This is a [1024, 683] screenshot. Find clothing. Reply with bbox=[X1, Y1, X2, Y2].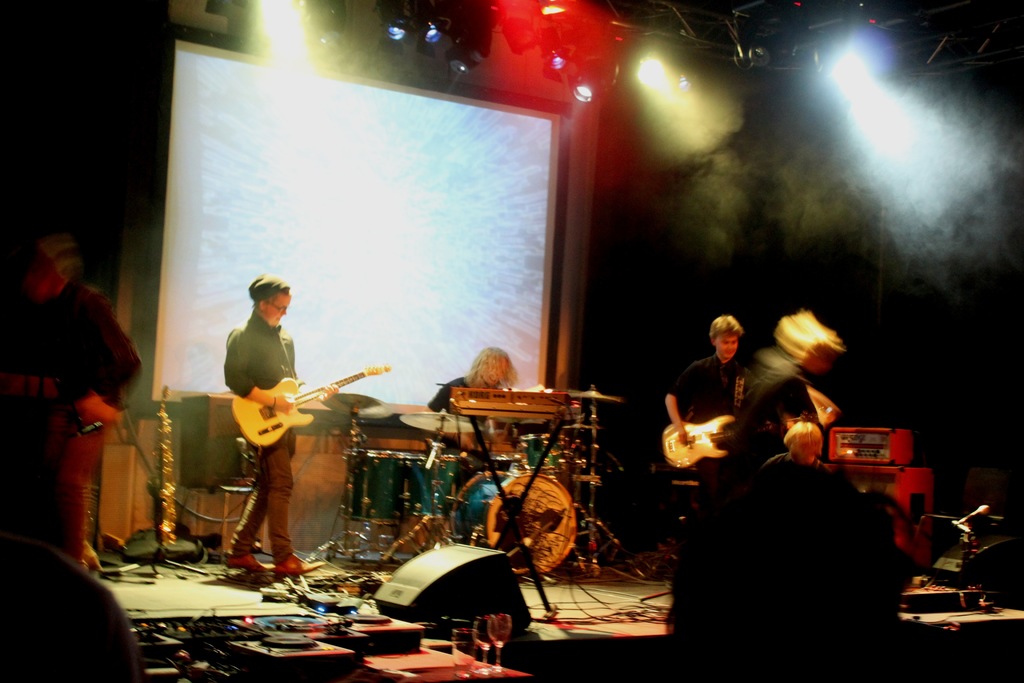
bbox=[669, 347, 758, 508].
